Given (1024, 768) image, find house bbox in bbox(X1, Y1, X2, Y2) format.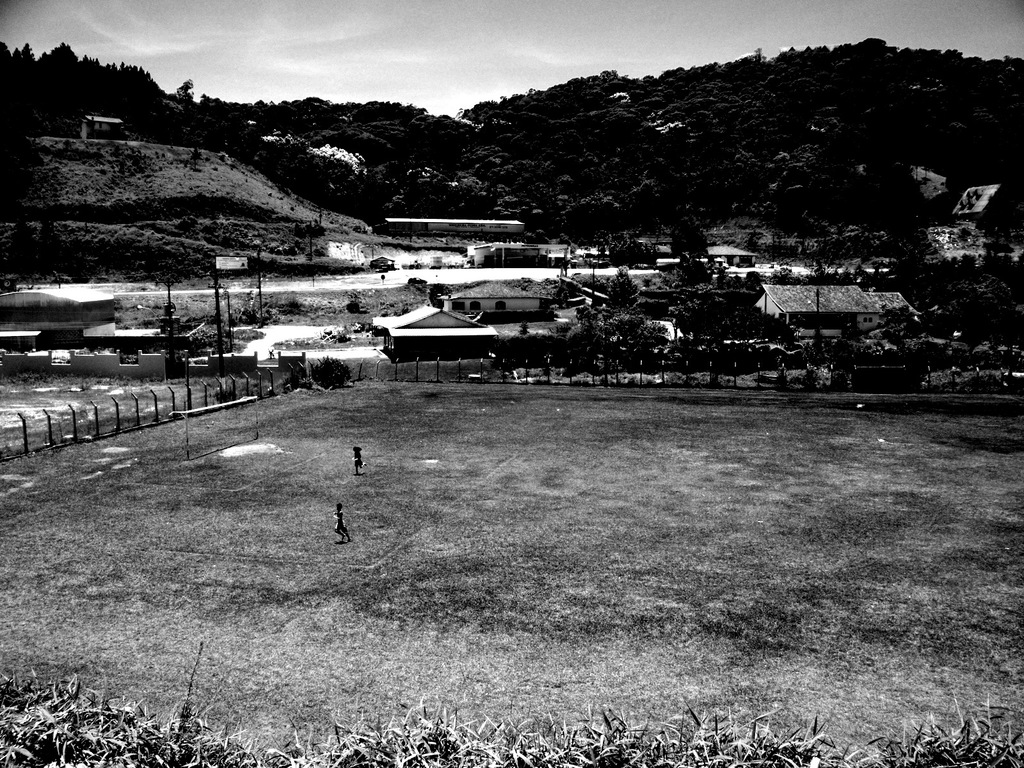
bbox(950, 180, 996, 227).
